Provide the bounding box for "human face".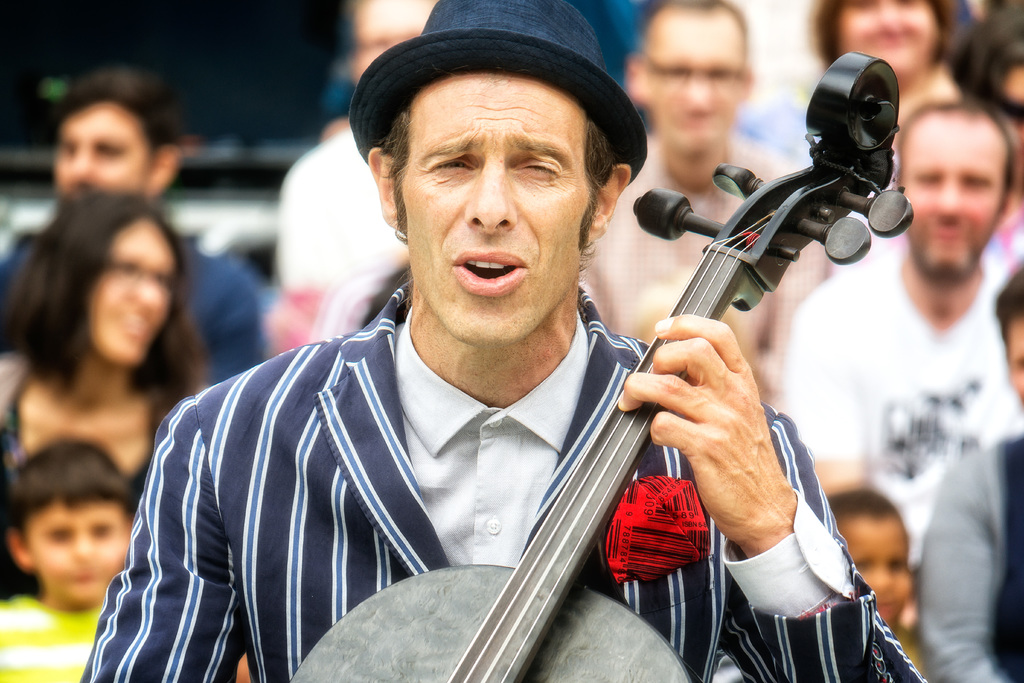
[900, 115, 1009, 282].
